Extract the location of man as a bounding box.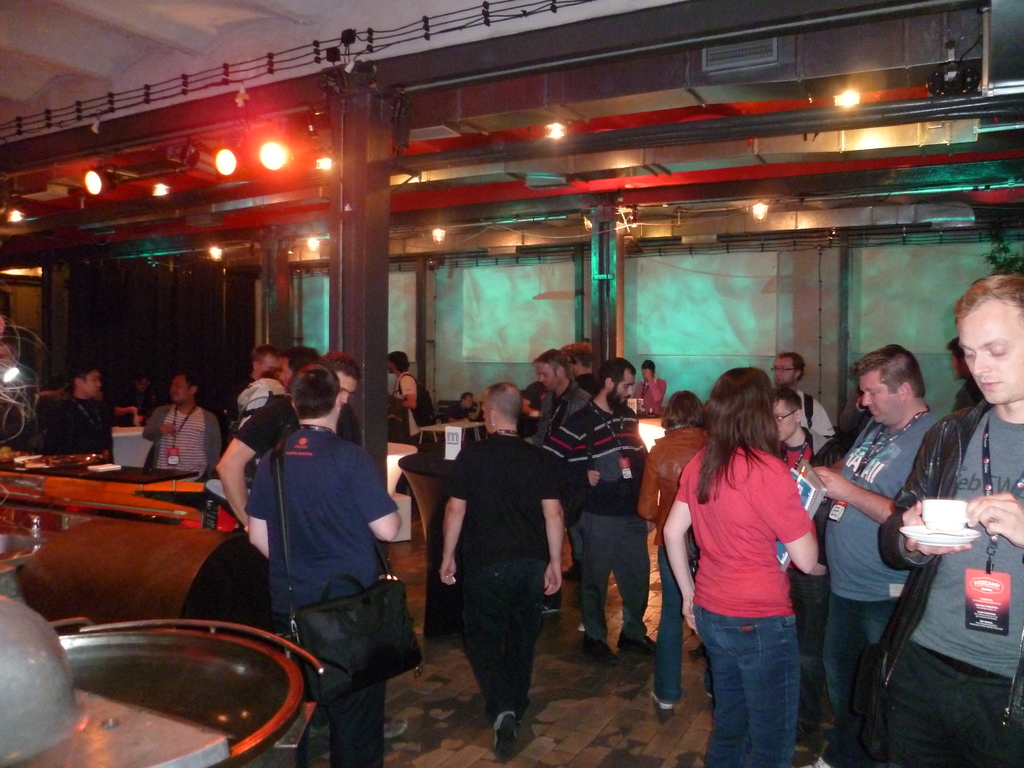
x1=432 y1=381 x2=568 y2=761.
